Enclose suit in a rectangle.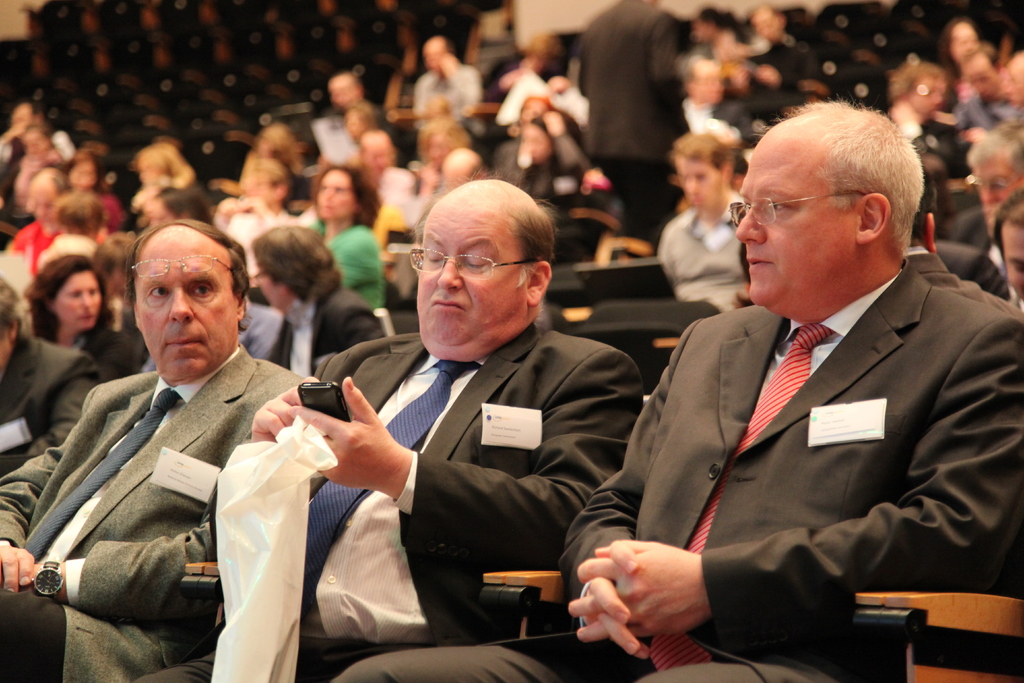
x1=132, y1=319, x2=643, y2=682.
